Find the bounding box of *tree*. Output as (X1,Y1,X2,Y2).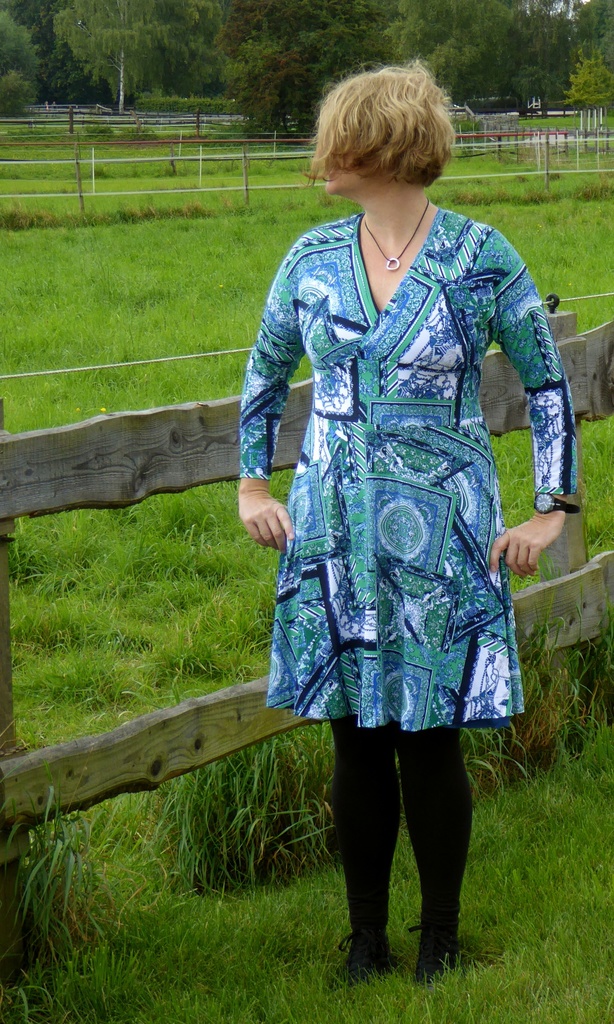
(42,38,90,99).
